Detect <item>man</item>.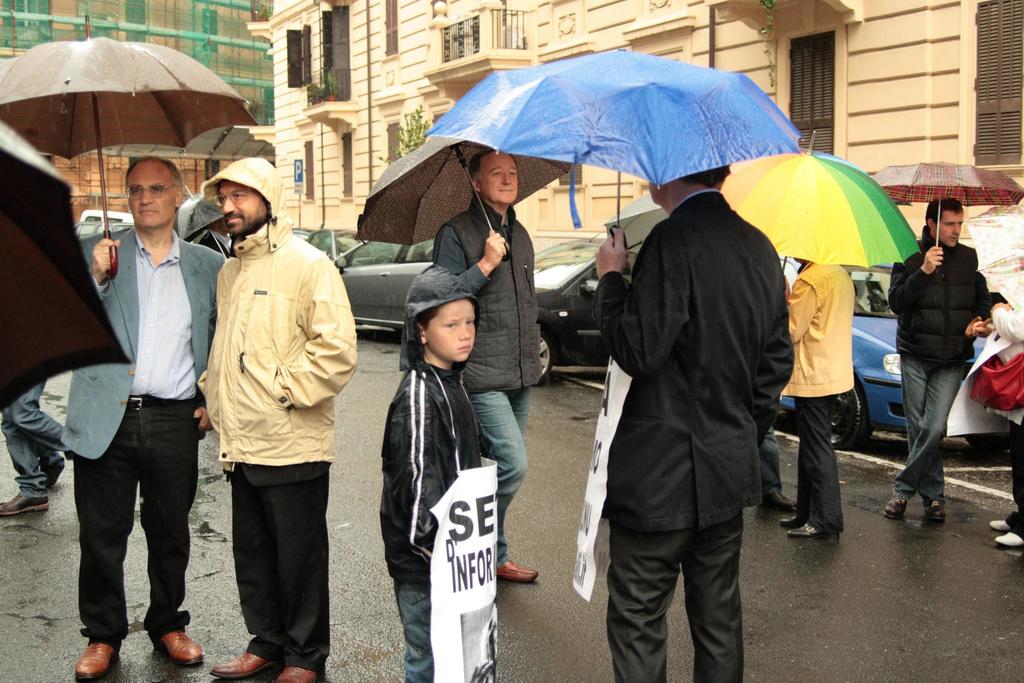
Detected at <region>775, 254, 855, 545</region>.
